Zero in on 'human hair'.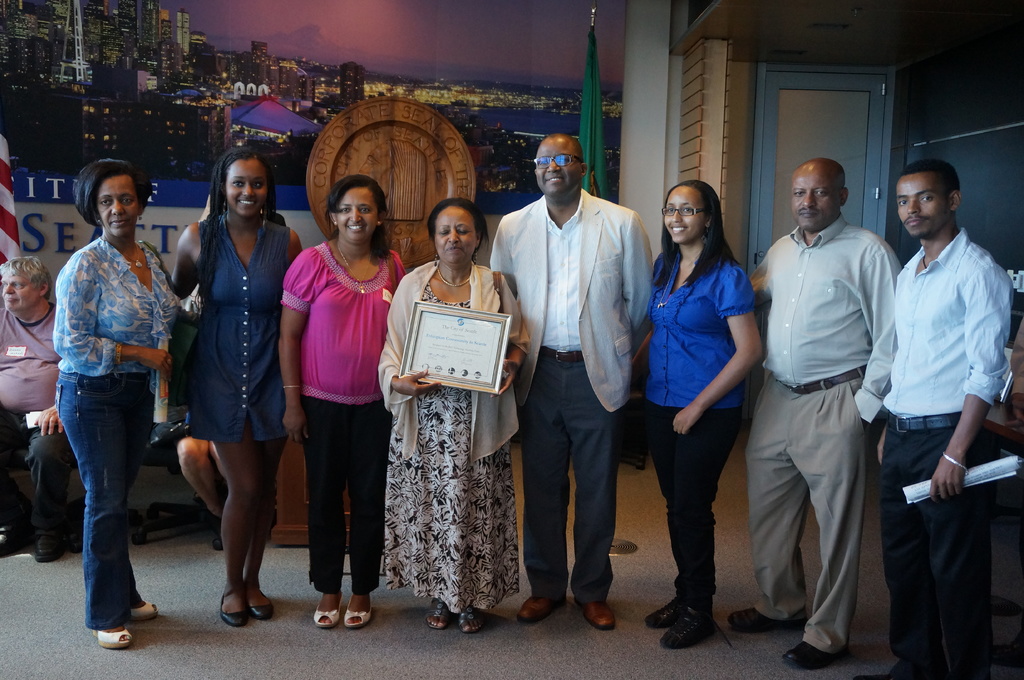
Zeroed in: 647,178,743,286.
